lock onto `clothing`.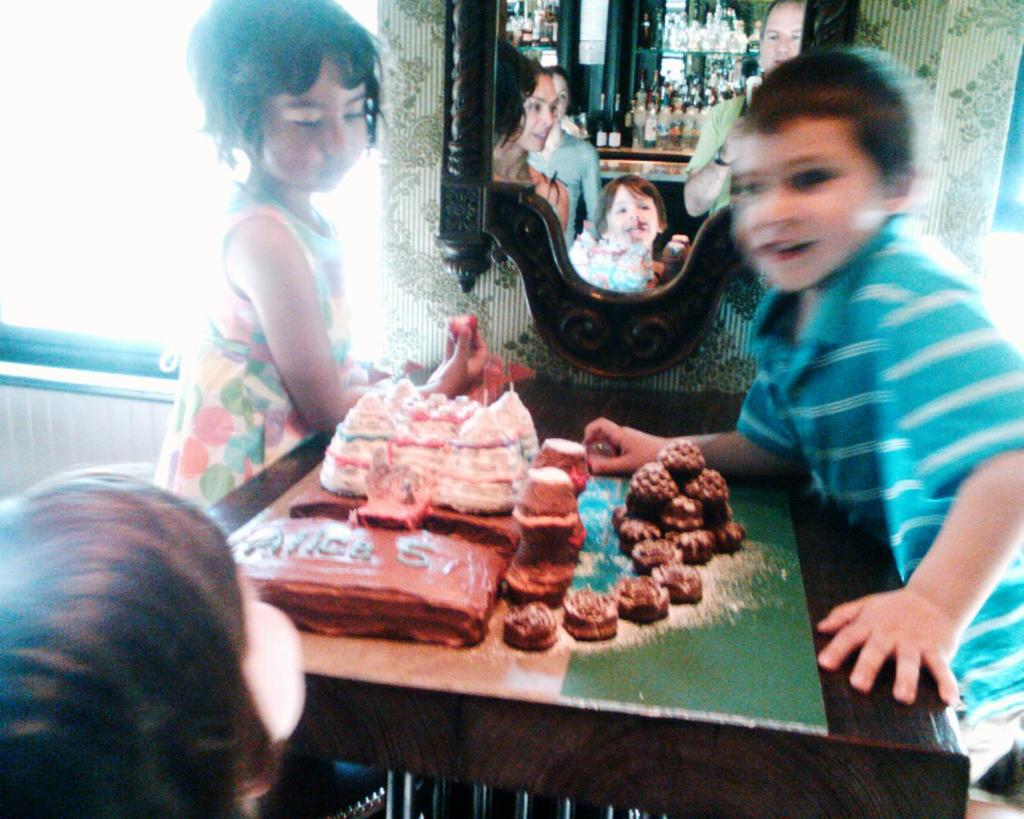
Locked: crop(687, 78, 745, 214).
